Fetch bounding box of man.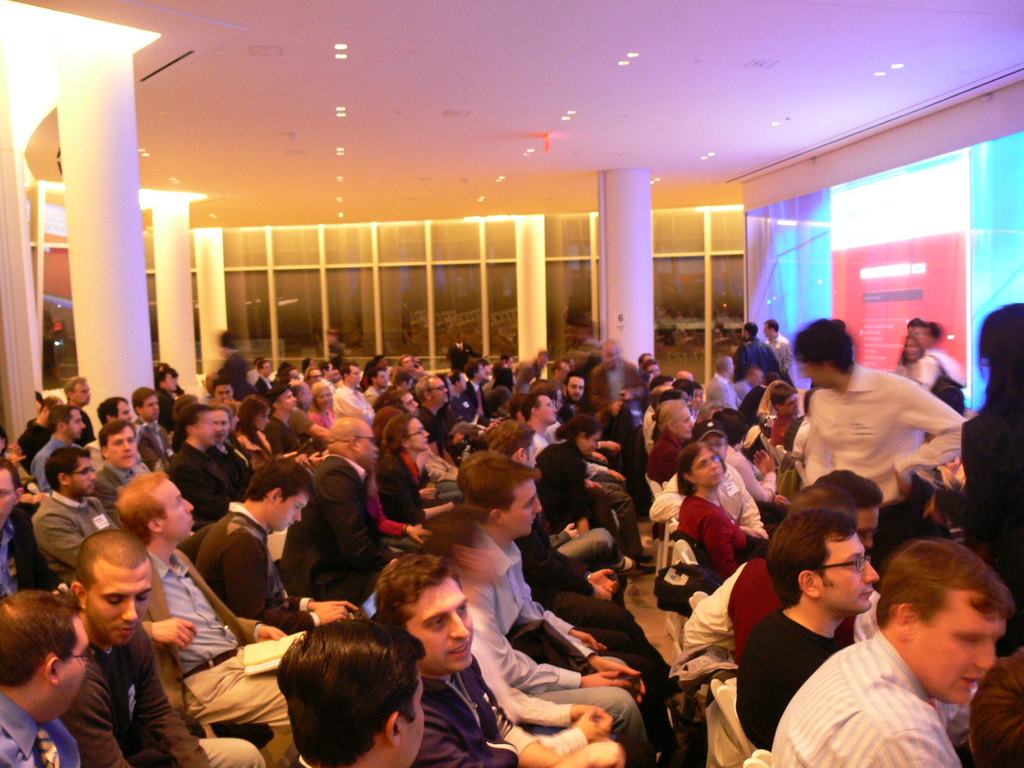
Bbox: (x1=791, y1=321, x2=975, y2=577).
